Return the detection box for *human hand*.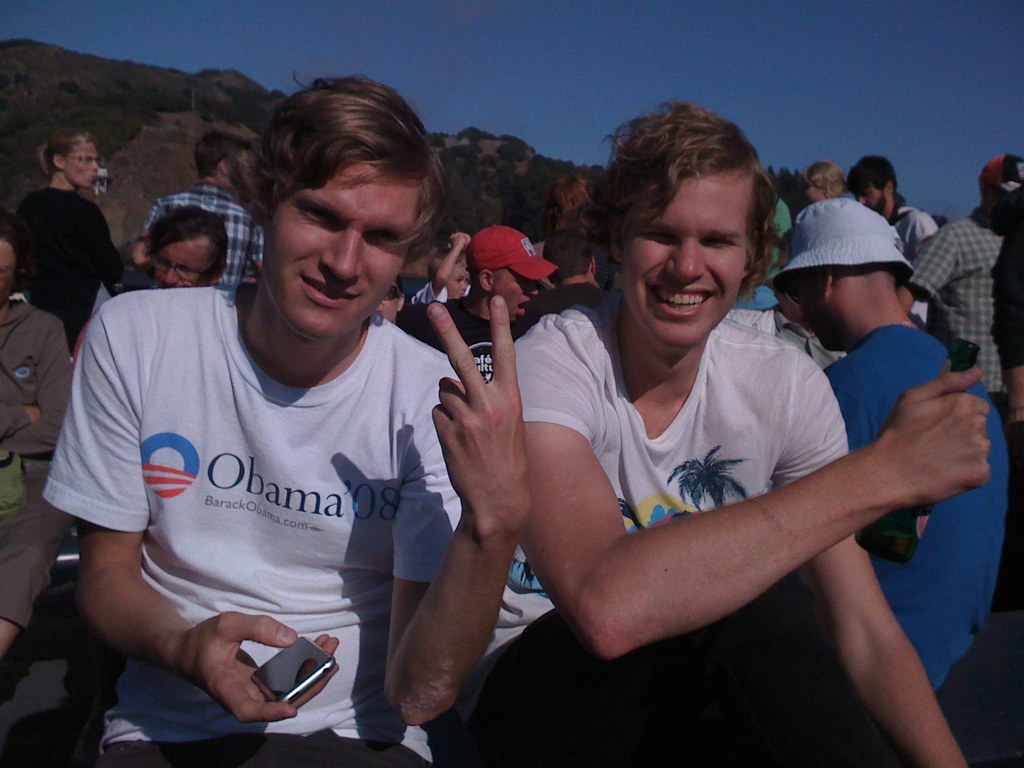
452/233/470/252.
